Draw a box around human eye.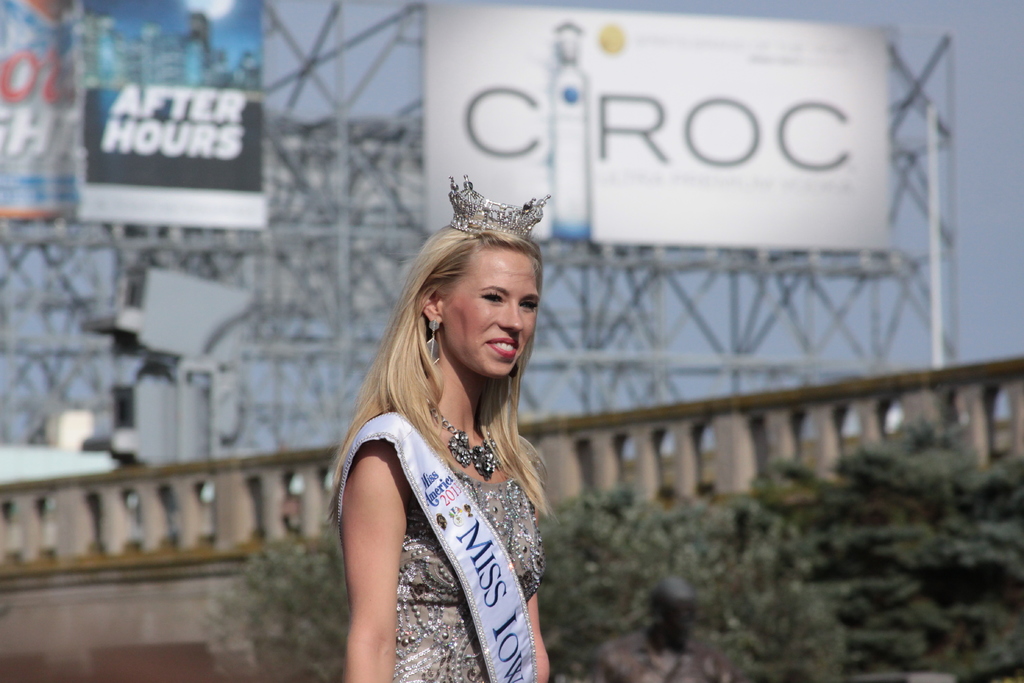
{"left": 478, "top": 288, "right": 506, "bottom": 304}.
